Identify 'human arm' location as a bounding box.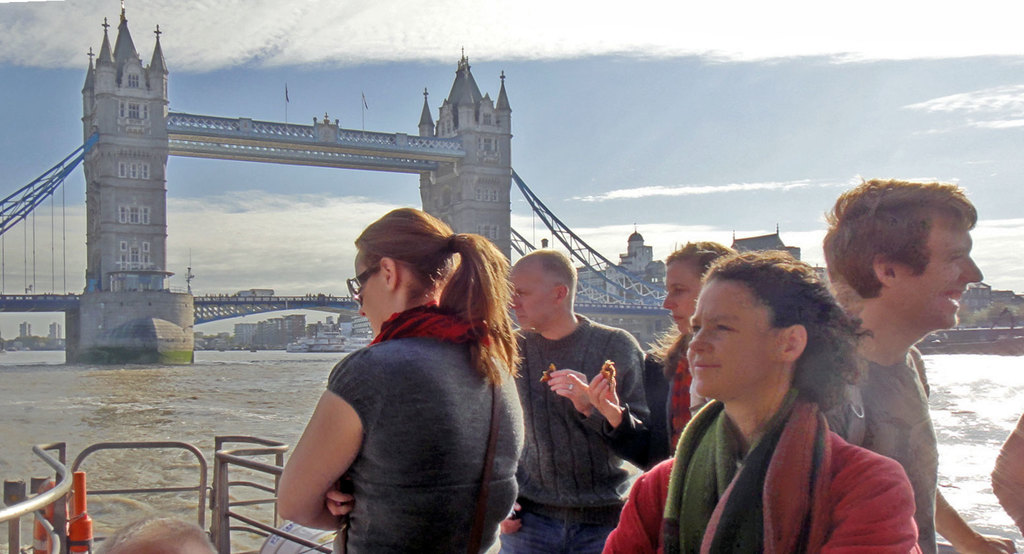
detection(587, 358, 672, 471).
